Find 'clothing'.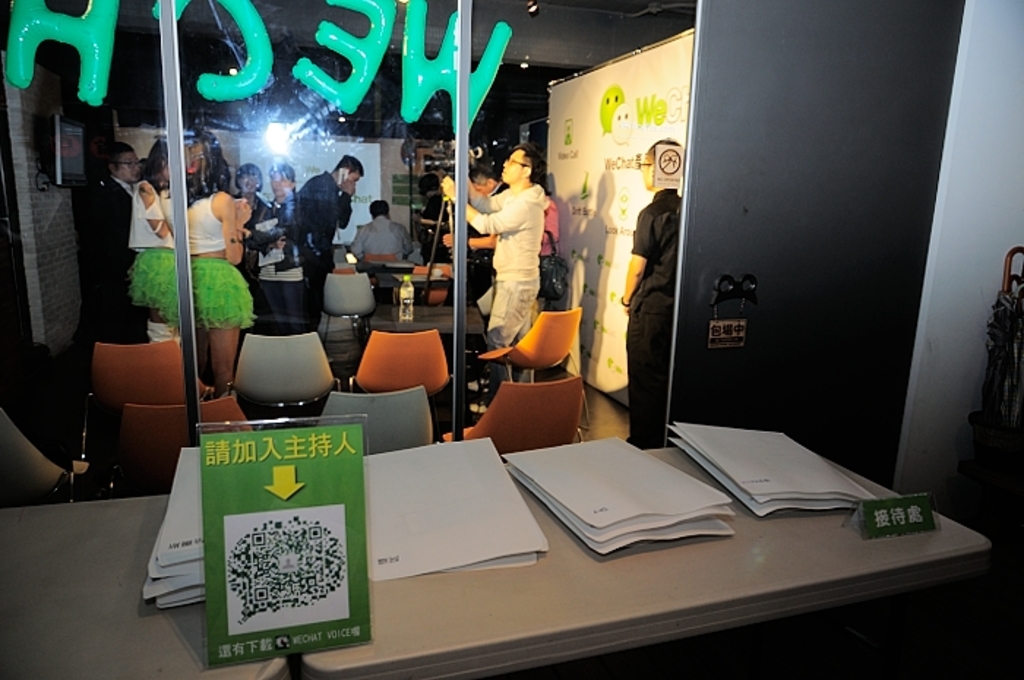
124 187 202 335.
